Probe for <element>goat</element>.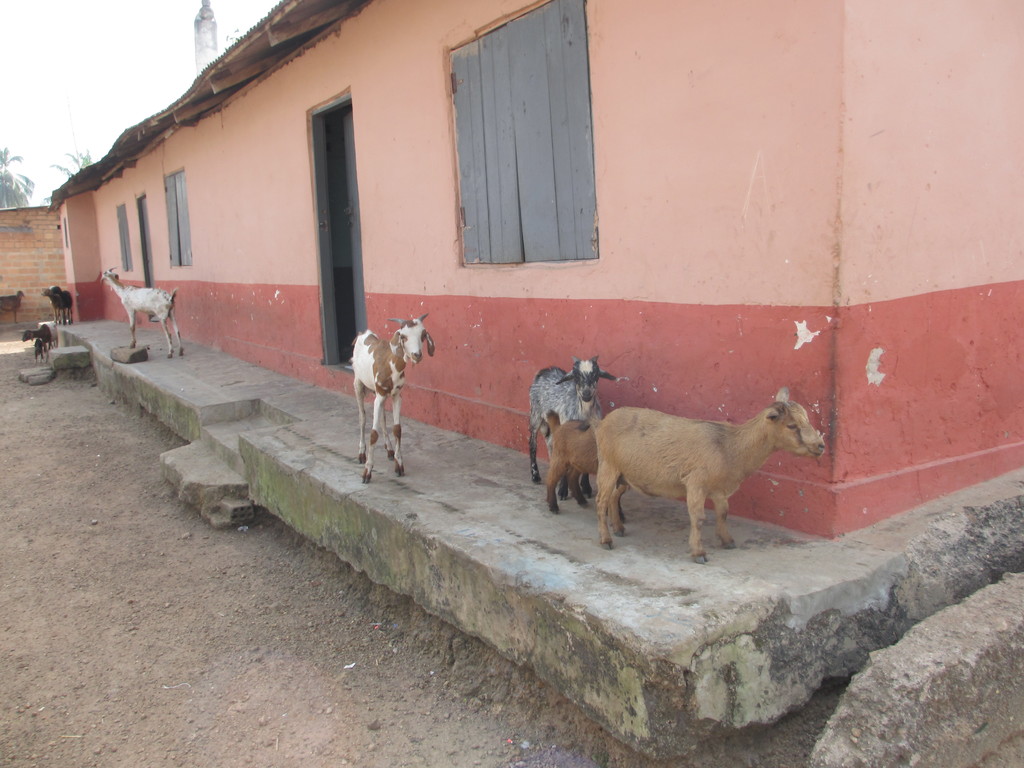
Probe result: 52:283:73:325.
